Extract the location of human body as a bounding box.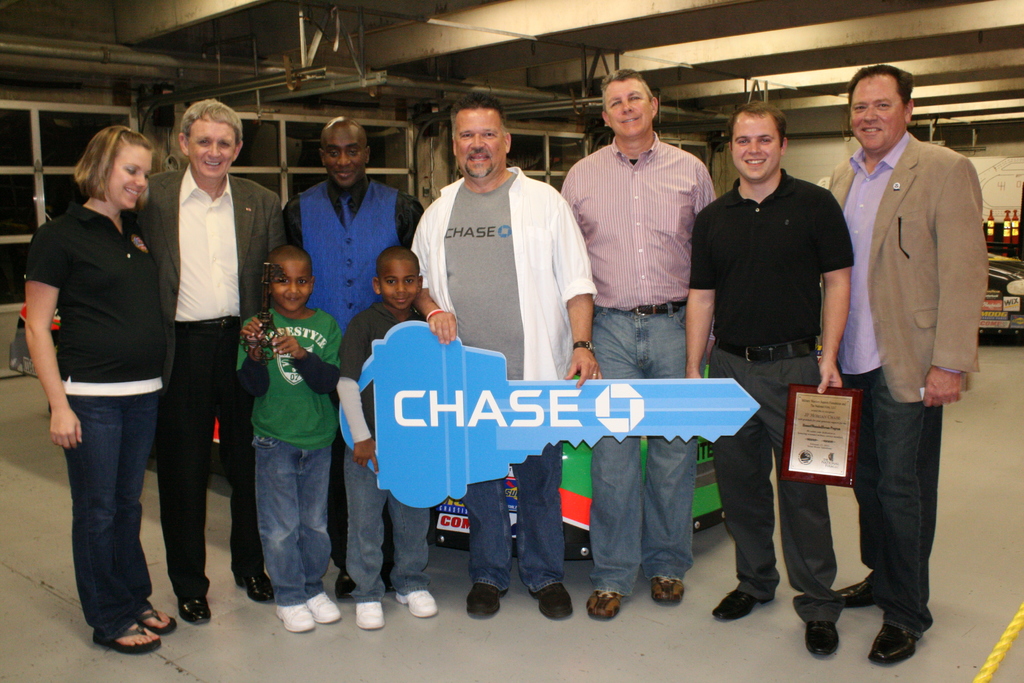
[38,110,185,646].
